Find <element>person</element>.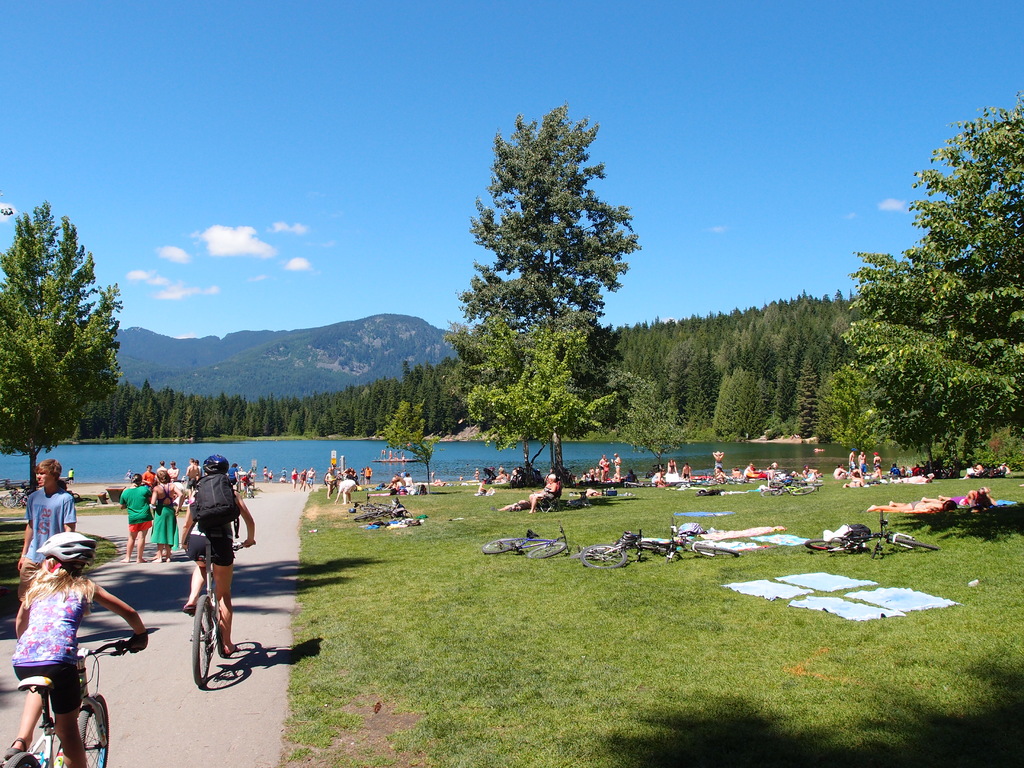
BBox(362, 466, 373, 486).
